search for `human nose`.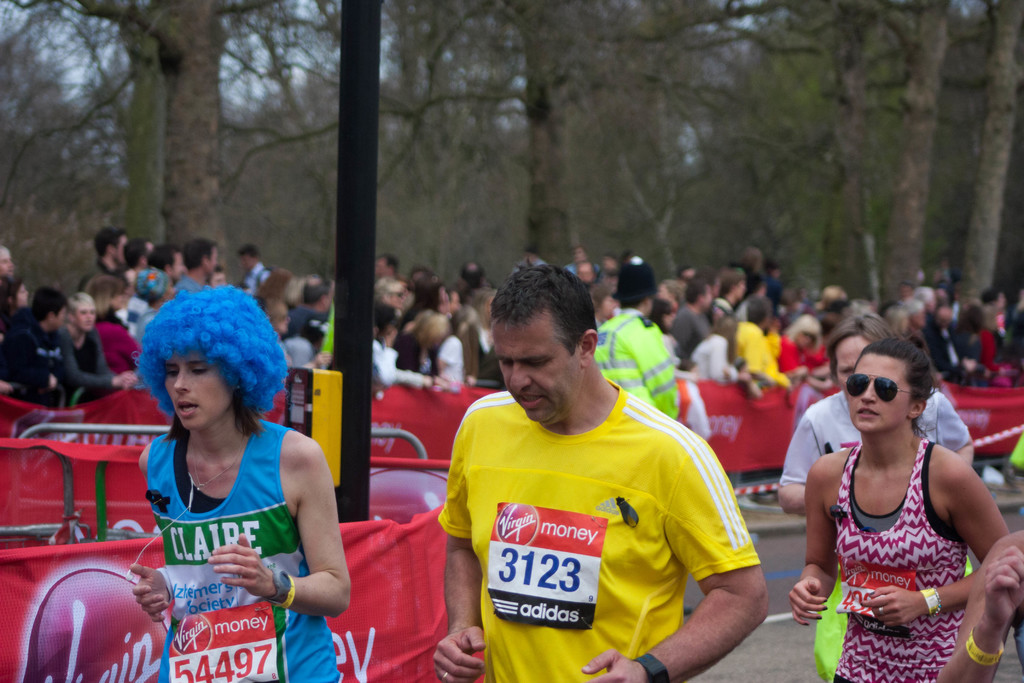
Found at detection(861, 383, 876, 403).
